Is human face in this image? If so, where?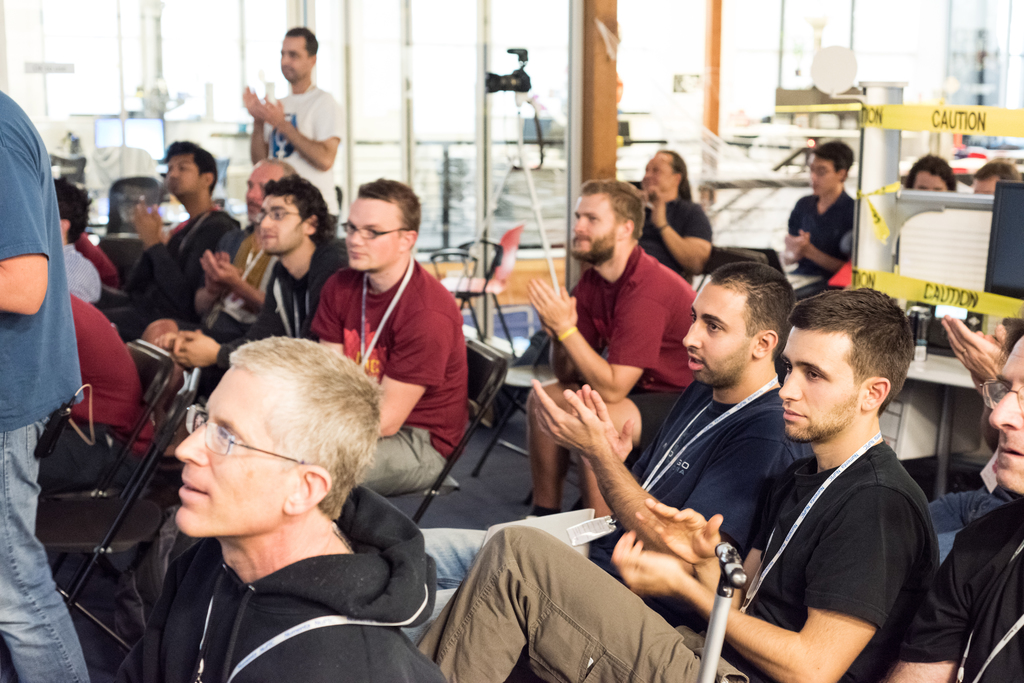
Yes, at x1=246, y1=160, x2=289, y2=224.
